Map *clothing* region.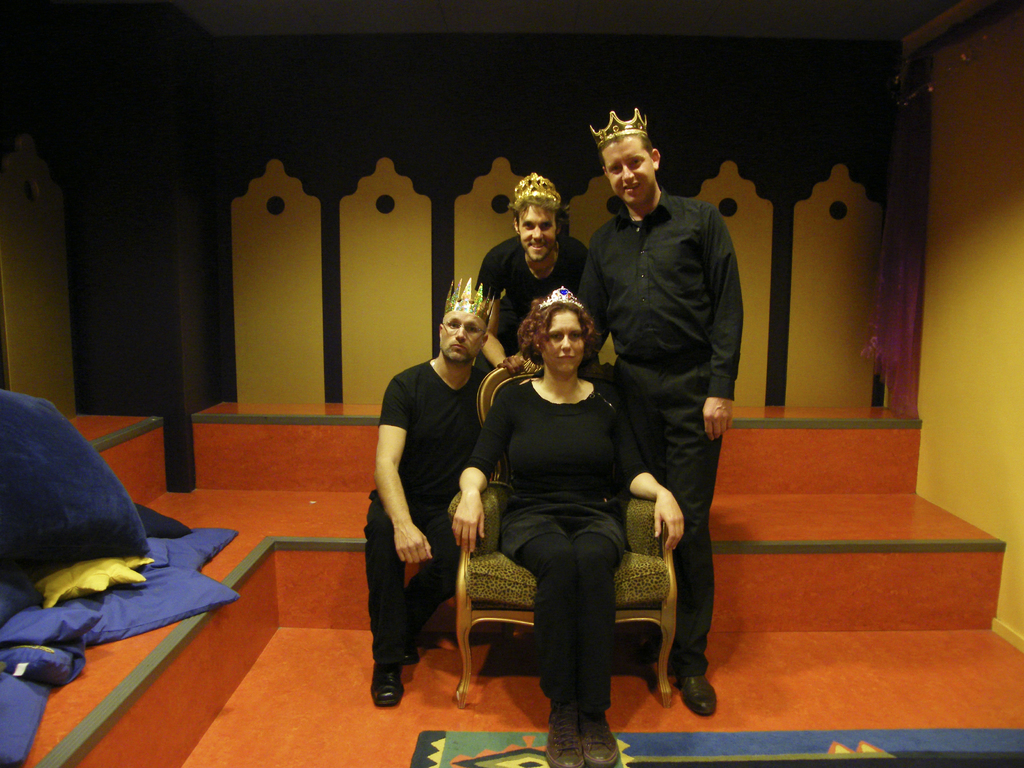
Mapped to 358, 359, 491, 679.
